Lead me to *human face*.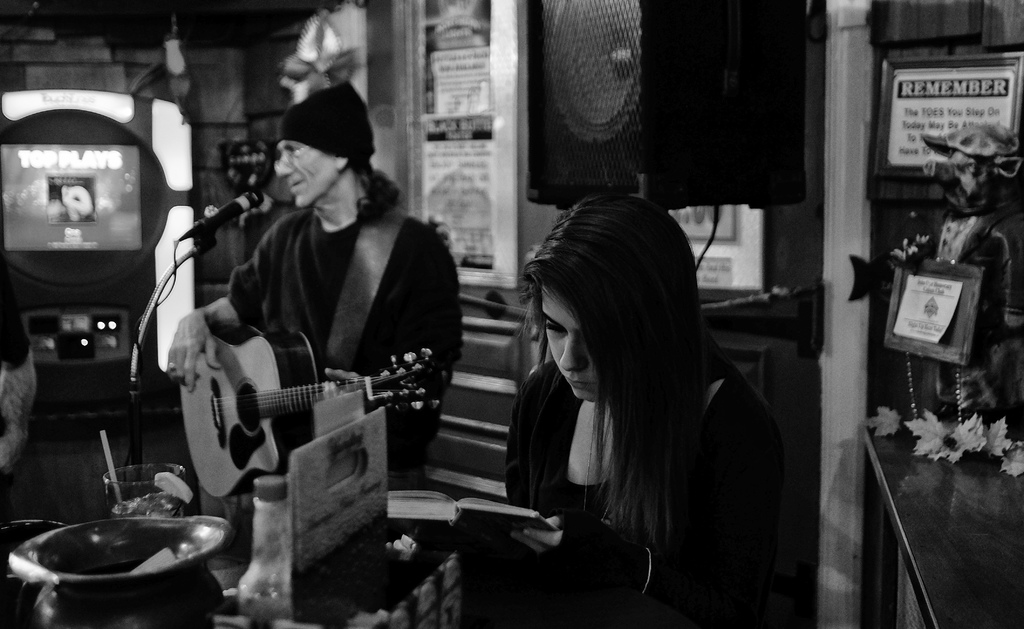
Lead to [540,279,597,398].
